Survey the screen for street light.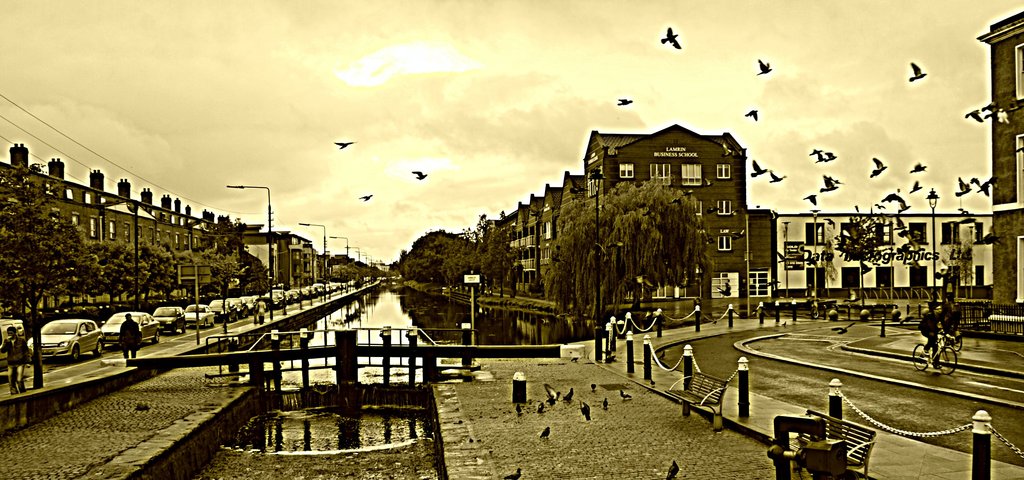
Survey found: <bbox>299, 222, 326, 289</bbox>.
